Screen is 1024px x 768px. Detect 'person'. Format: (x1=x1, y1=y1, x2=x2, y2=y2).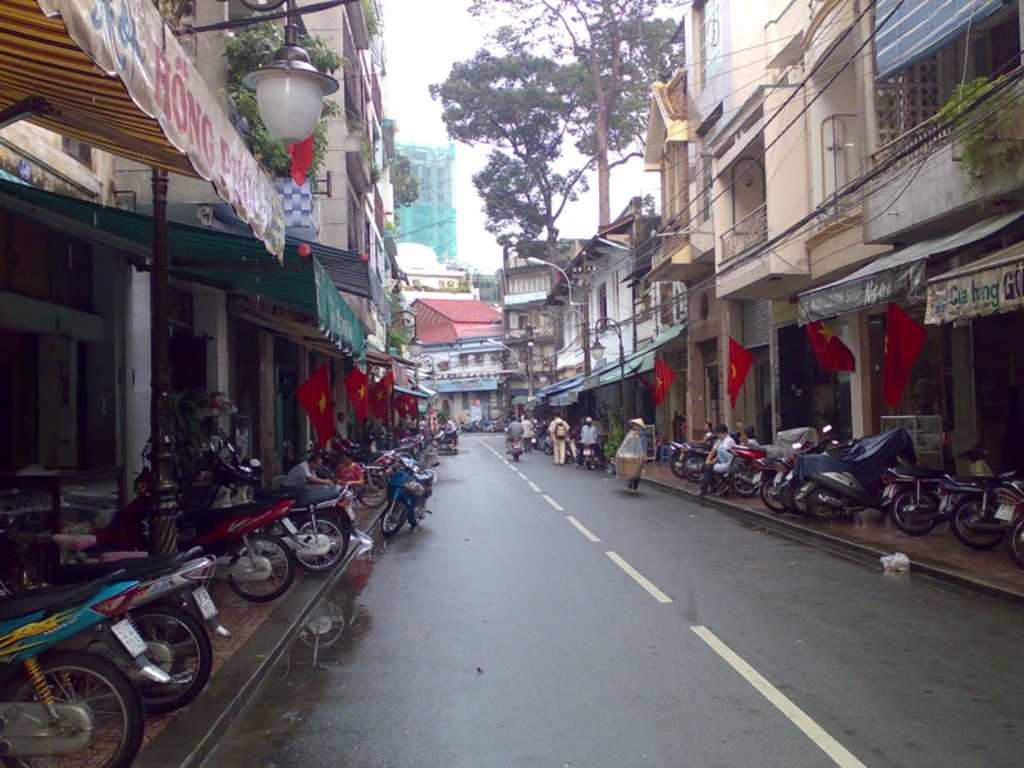
(x1=576, y1=415, x2=604, y2=475).
